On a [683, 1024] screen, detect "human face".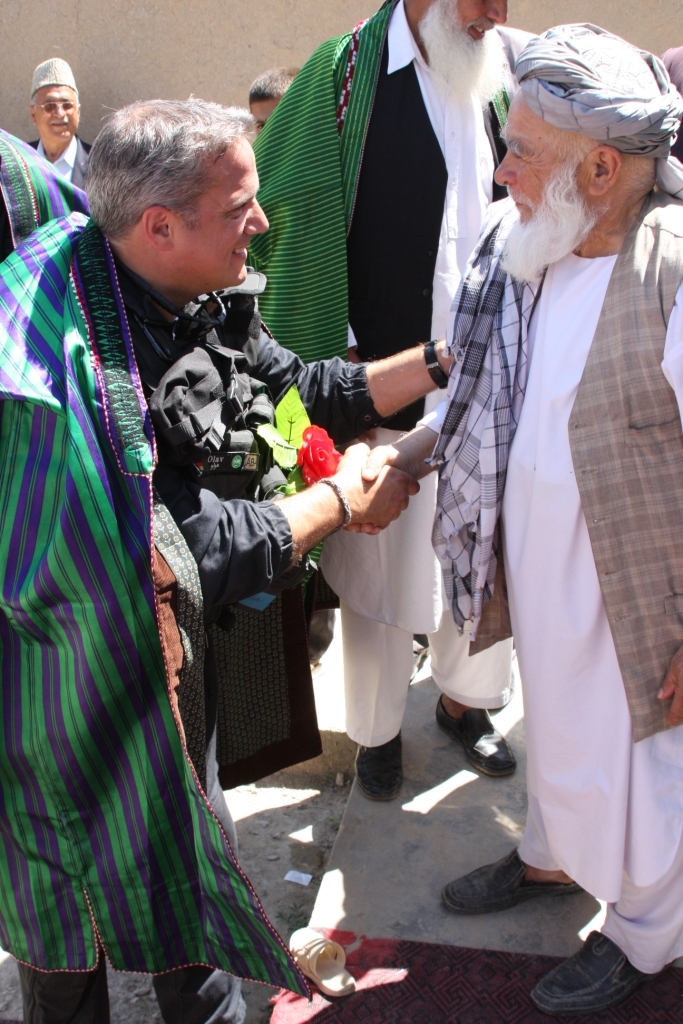
locate(478, 83, 595, 289).
